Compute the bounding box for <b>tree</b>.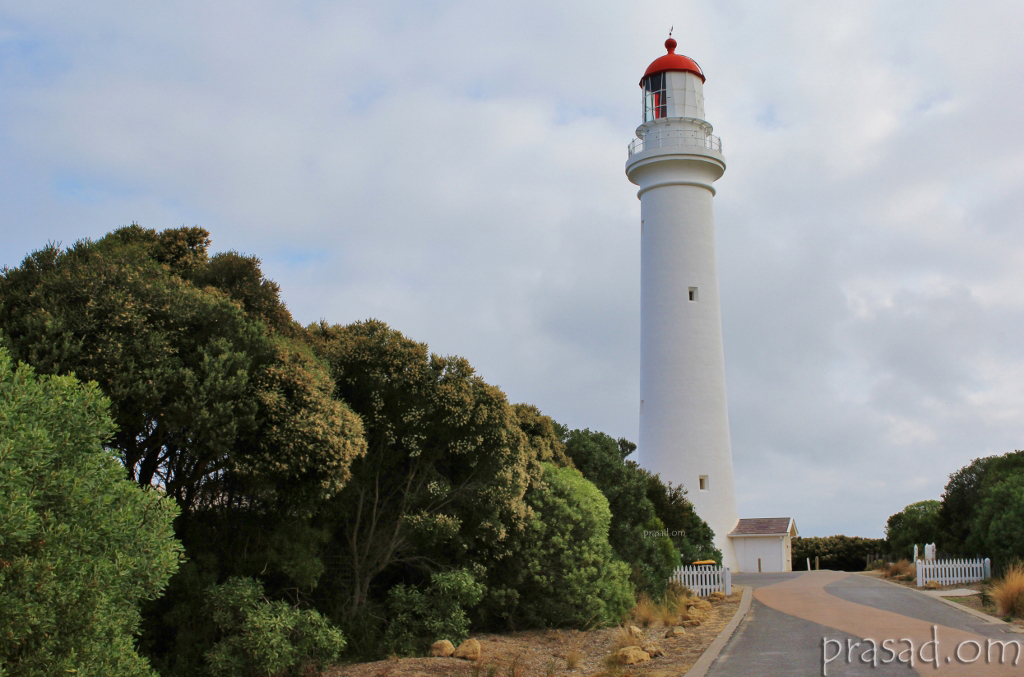
region(886, 497, 949, 567).
